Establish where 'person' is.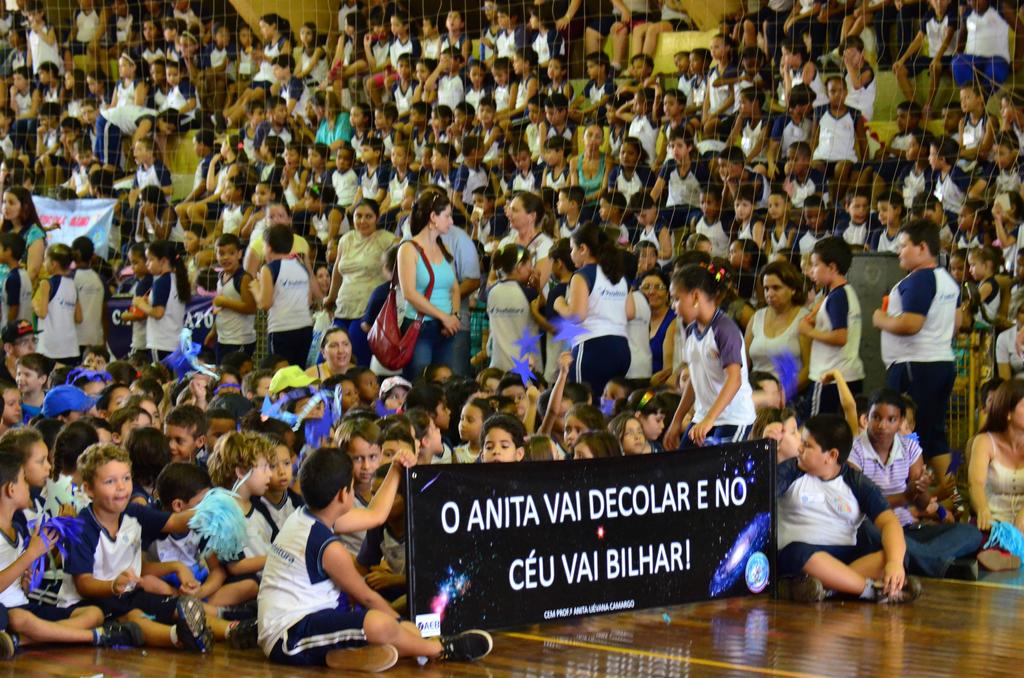
Established at crop(740, 254, 812, 409).
